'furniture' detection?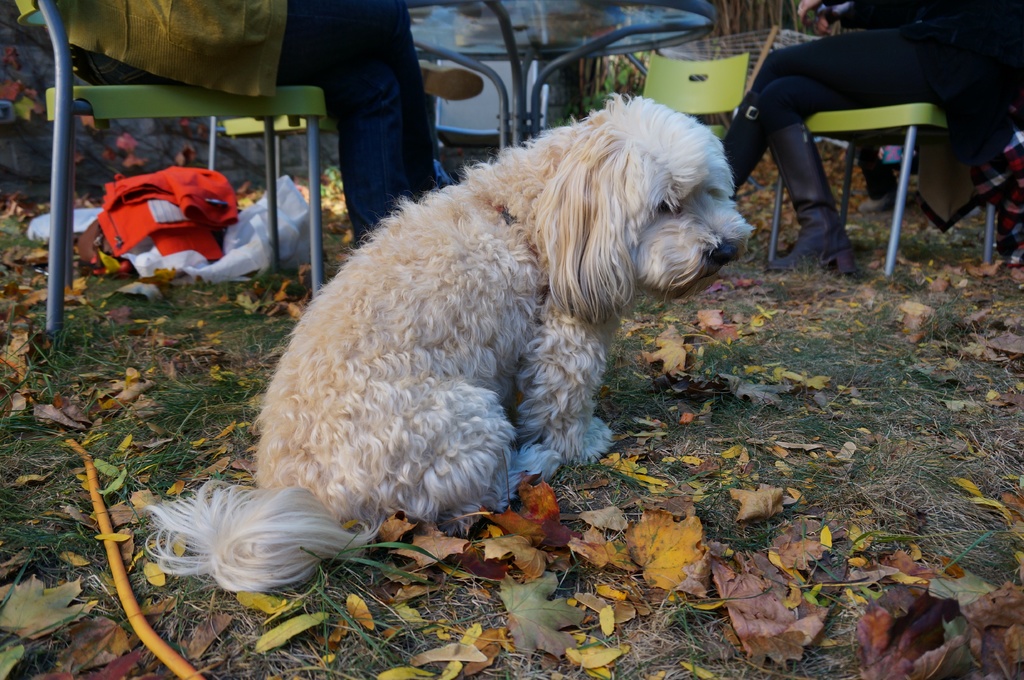
<bbox>645, 47, 758, 187</bbox>
